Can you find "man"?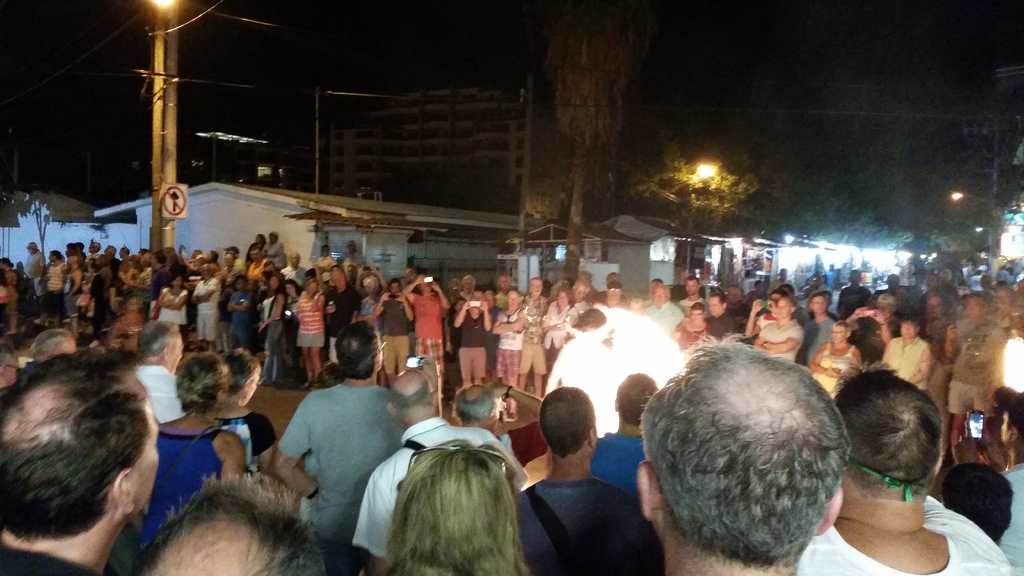
Yes, bounding box: {"x1": 352, "y1": 369, "x2": 527, "y2": 575}.
